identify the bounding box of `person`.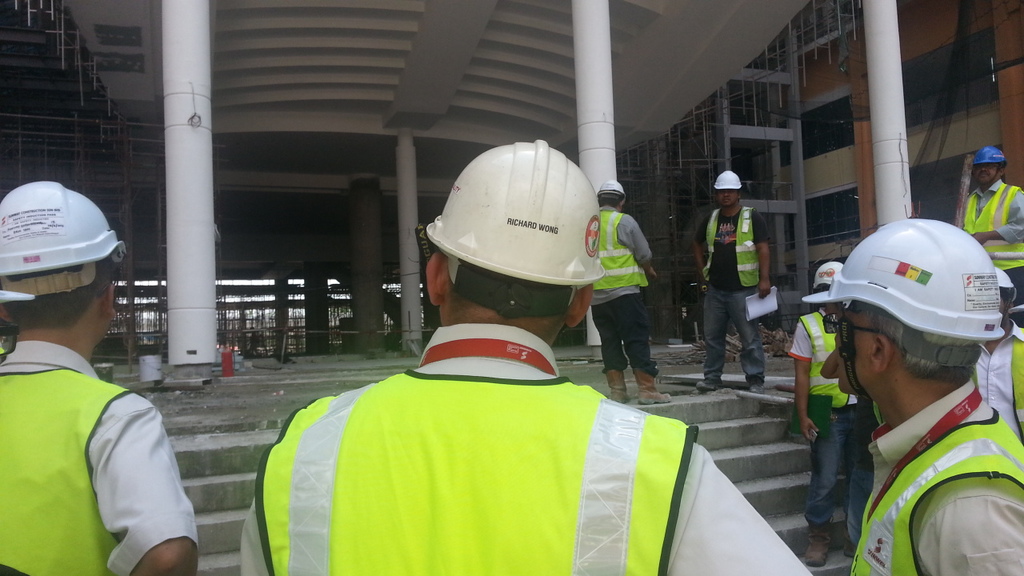
[left=970, top=266, right=1023, bottom=436].
